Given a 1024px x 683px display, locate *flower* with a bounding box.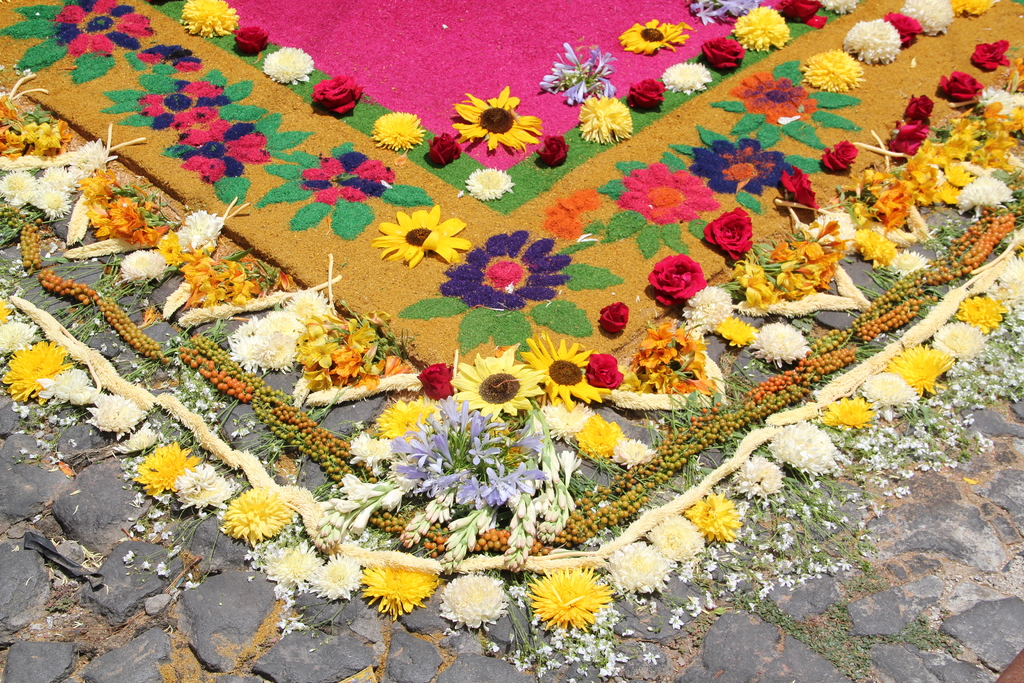
Located: bbox(622, 165, 718, 224).
